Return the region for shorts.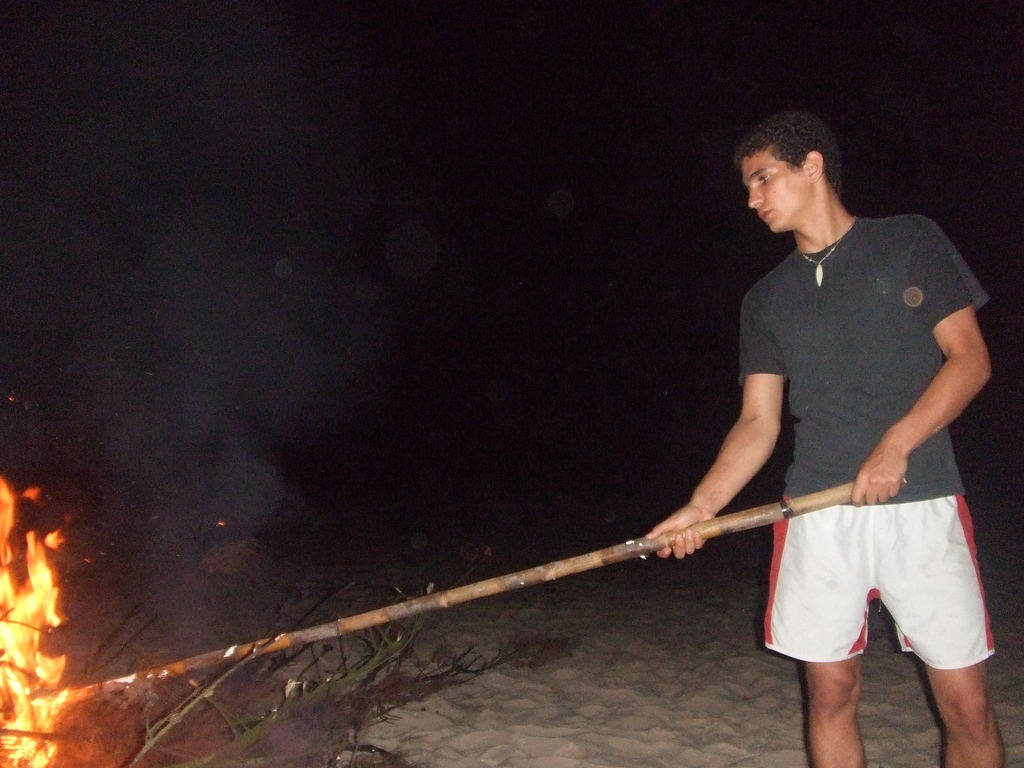
left=771, top=505, right=991, bottom=680.
